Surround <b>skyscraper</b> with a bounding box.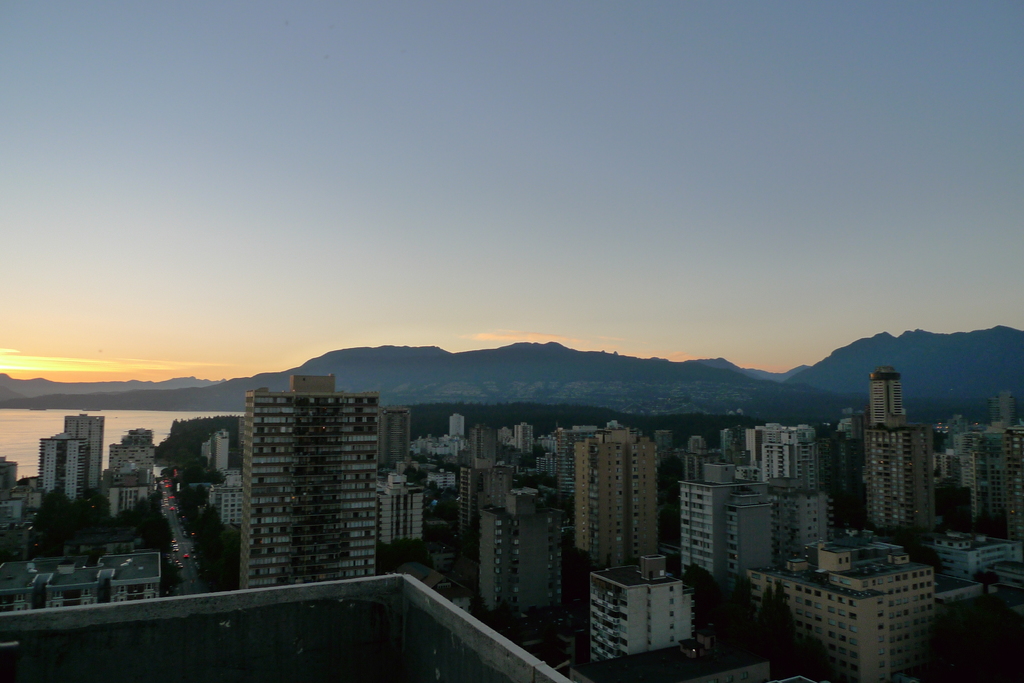
left=862, top=368, right=900, bottom=424.
